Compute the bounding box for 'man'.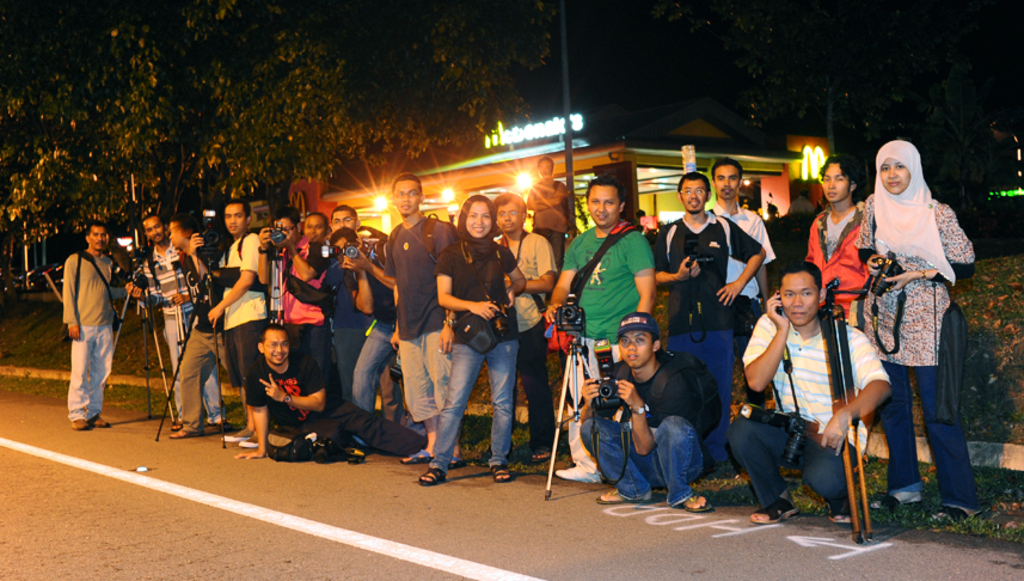
43 191 124 448.
